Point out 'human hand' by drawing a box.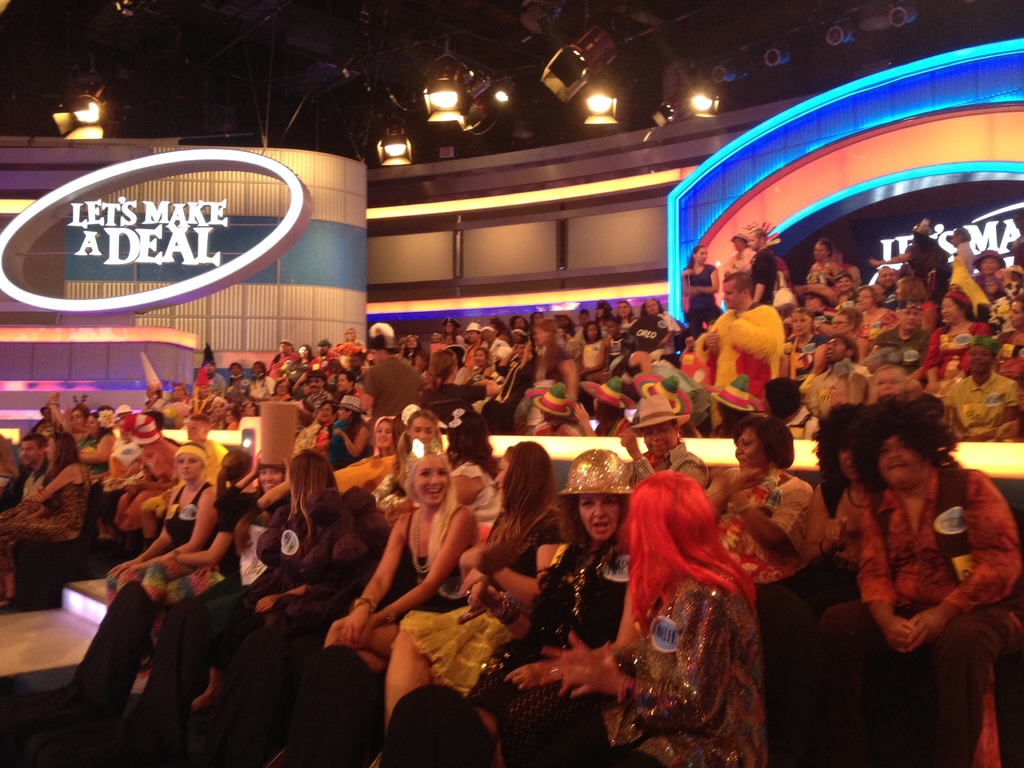
Rect(572, 403, 590, 425).
